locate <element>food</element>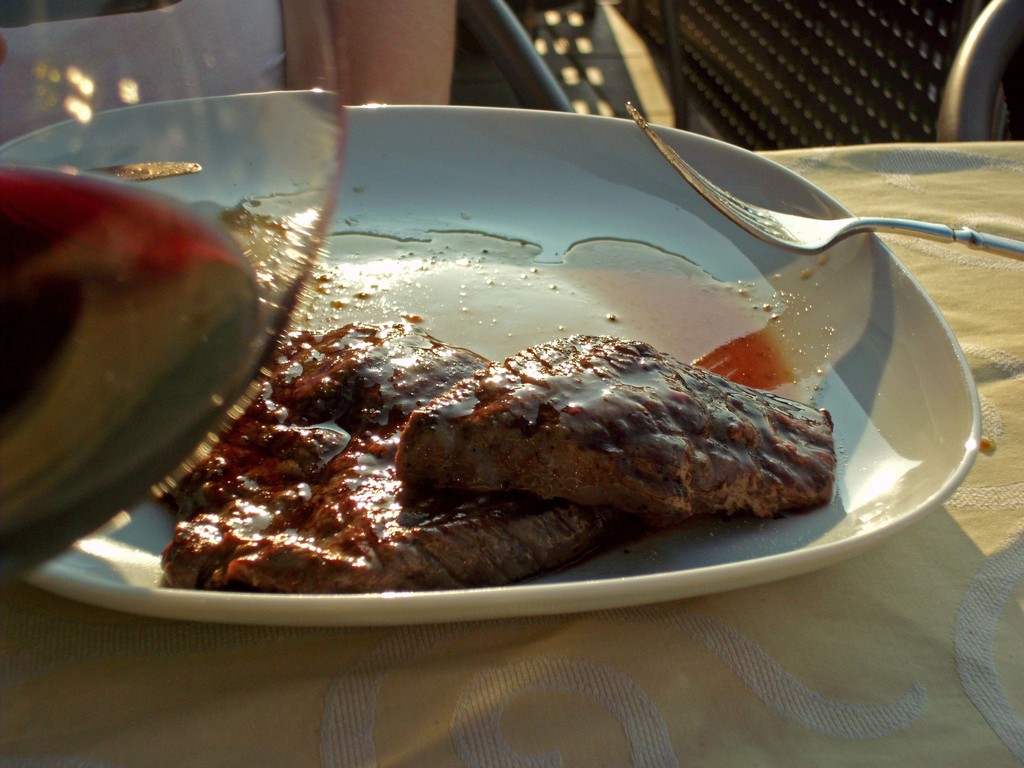
180 154 909 614
